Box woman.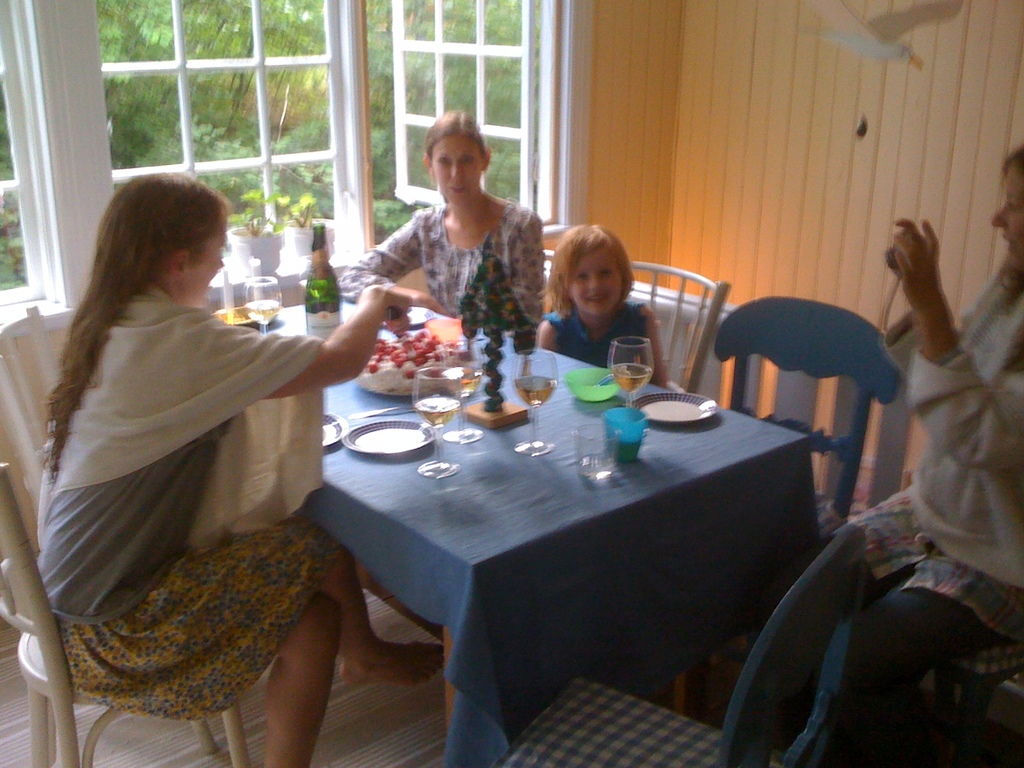
x1=38, y1=170, x2=420, y2=767.
